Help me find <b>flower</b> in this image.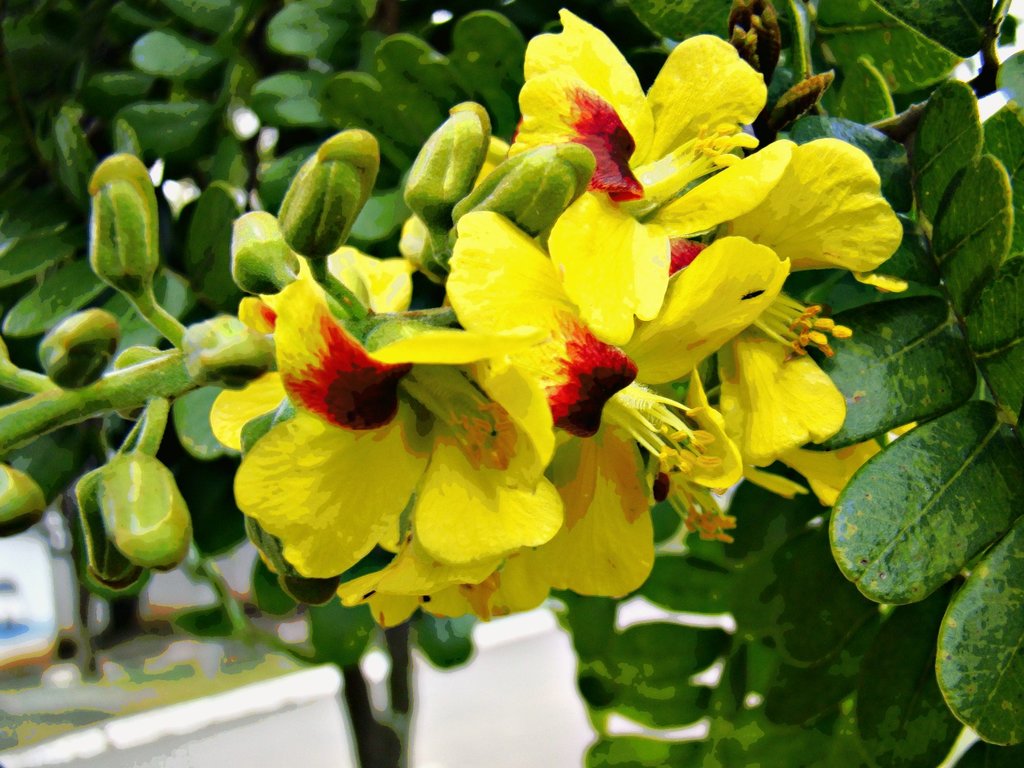
Found it: l=158, t=59, r=897, b=656.
